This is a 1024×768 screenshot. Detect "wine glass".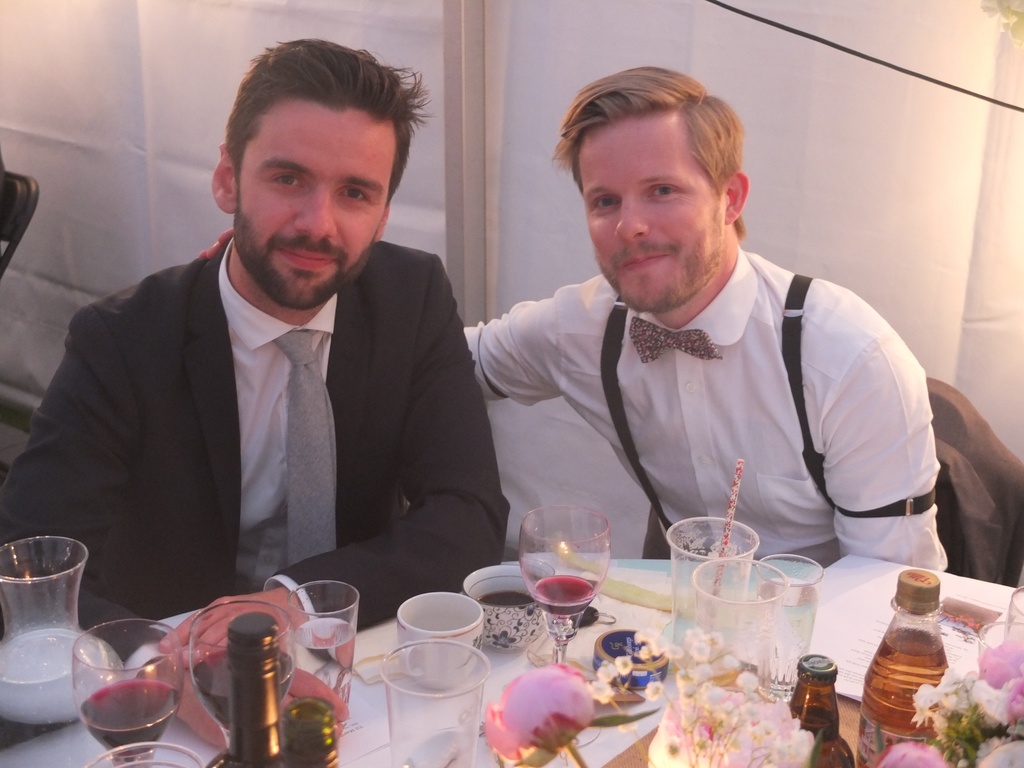
(515,503,611,666).
